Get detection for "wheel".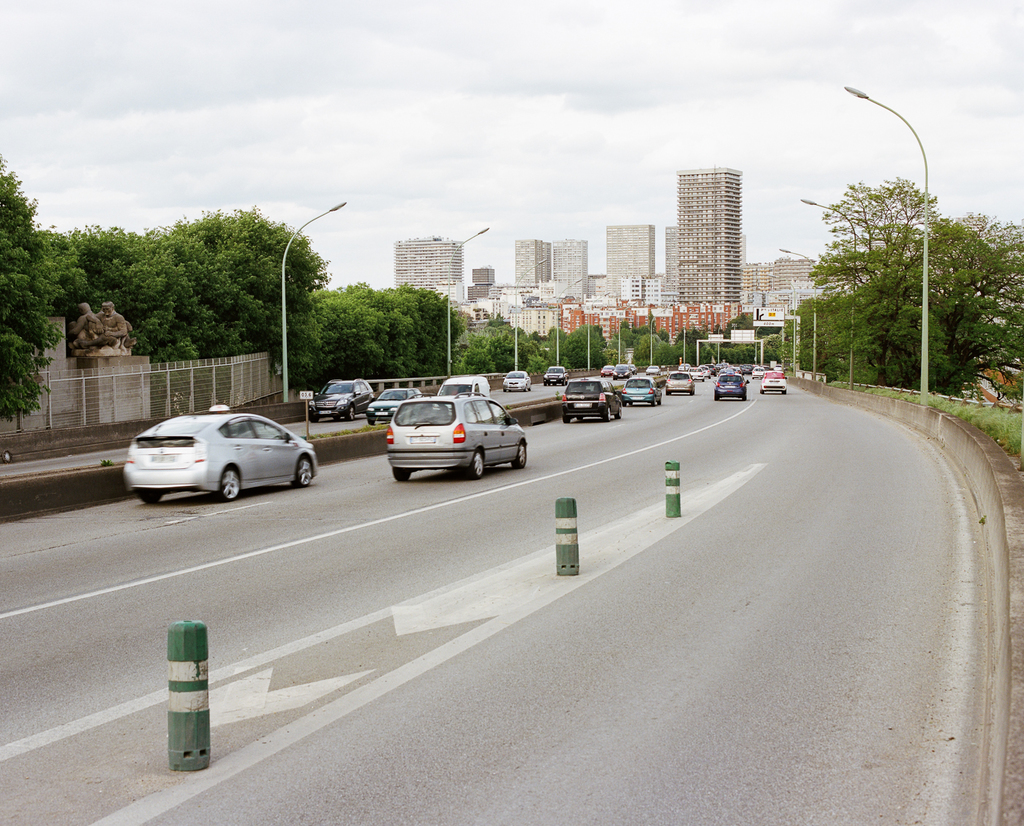
Detection: left=291, top=453, right=314, bottom=489.
